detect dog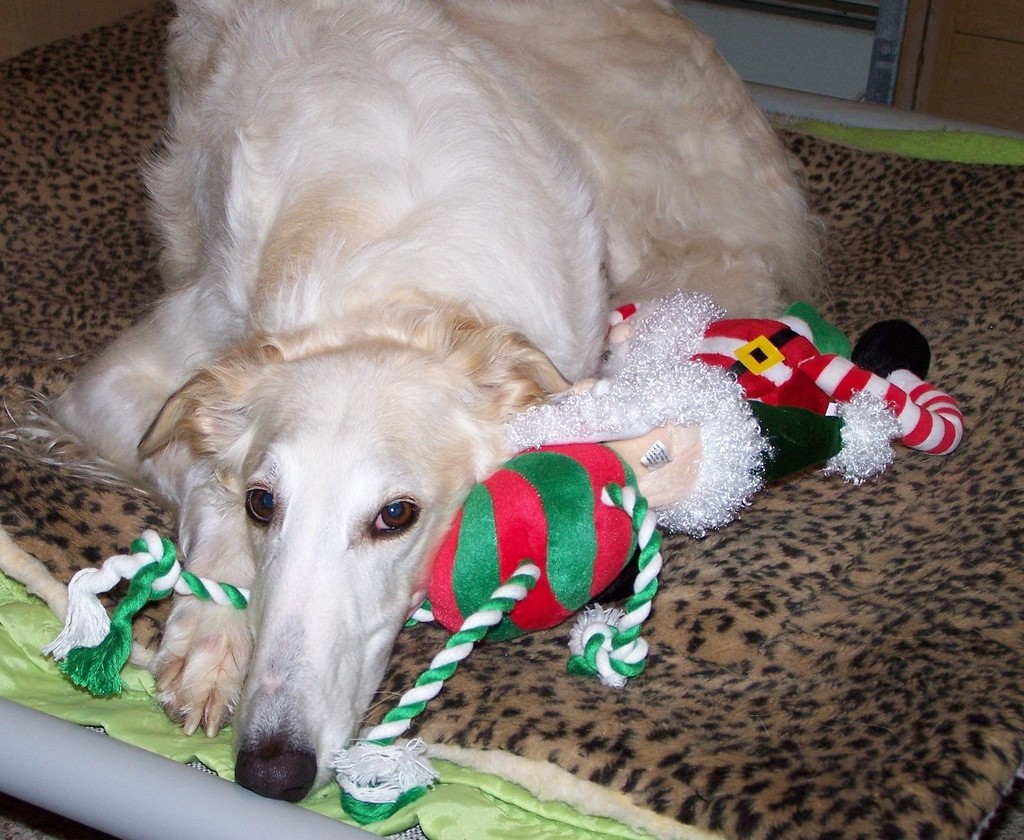
[0, 0, 846, 807]
